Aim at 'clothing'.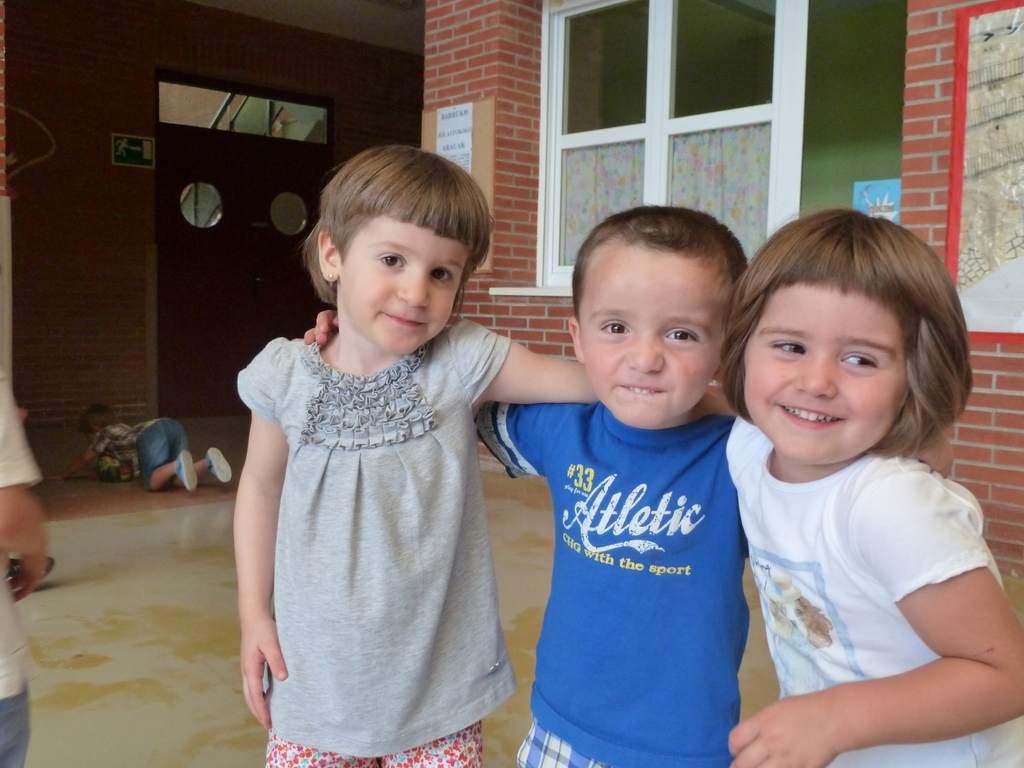
Aimed at box(234, 302, 520, 761).
